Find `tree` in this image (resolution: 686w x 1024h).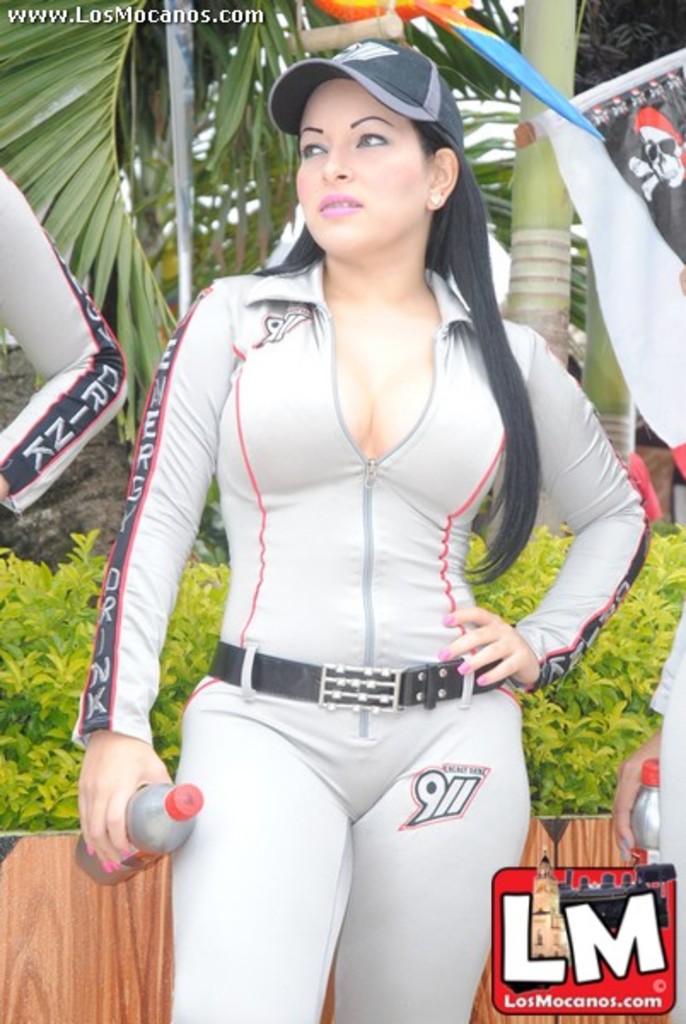
<bbox>0, 0, 684, 580</bbox>.
